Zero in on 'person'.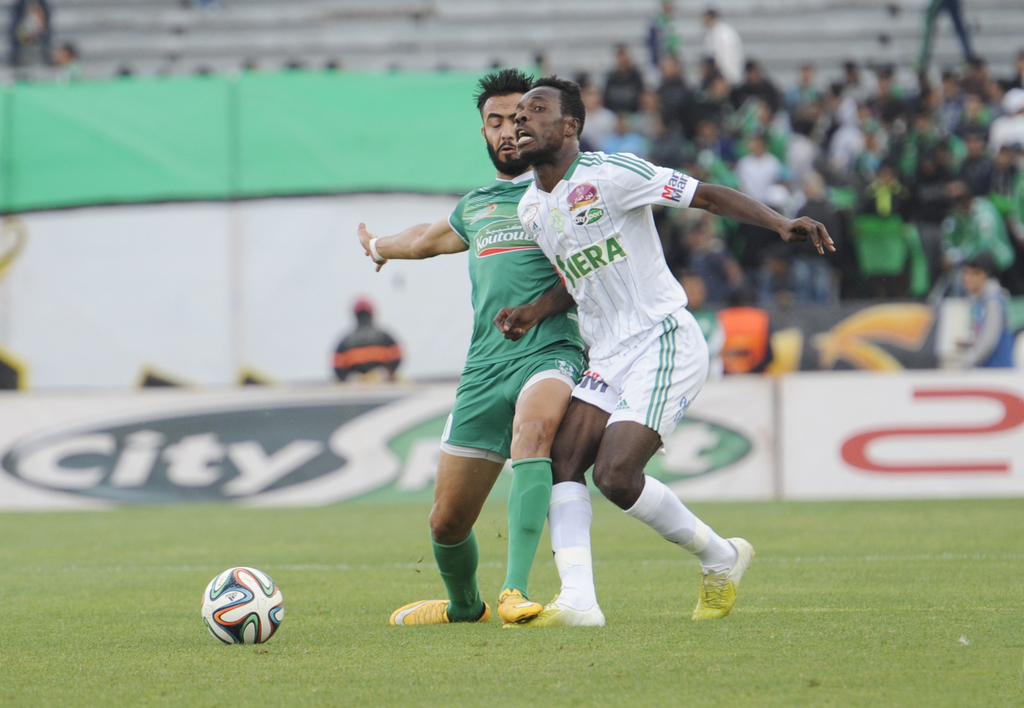
Zeroed in: x1=360, y1=65, x2=592, y2=629.
